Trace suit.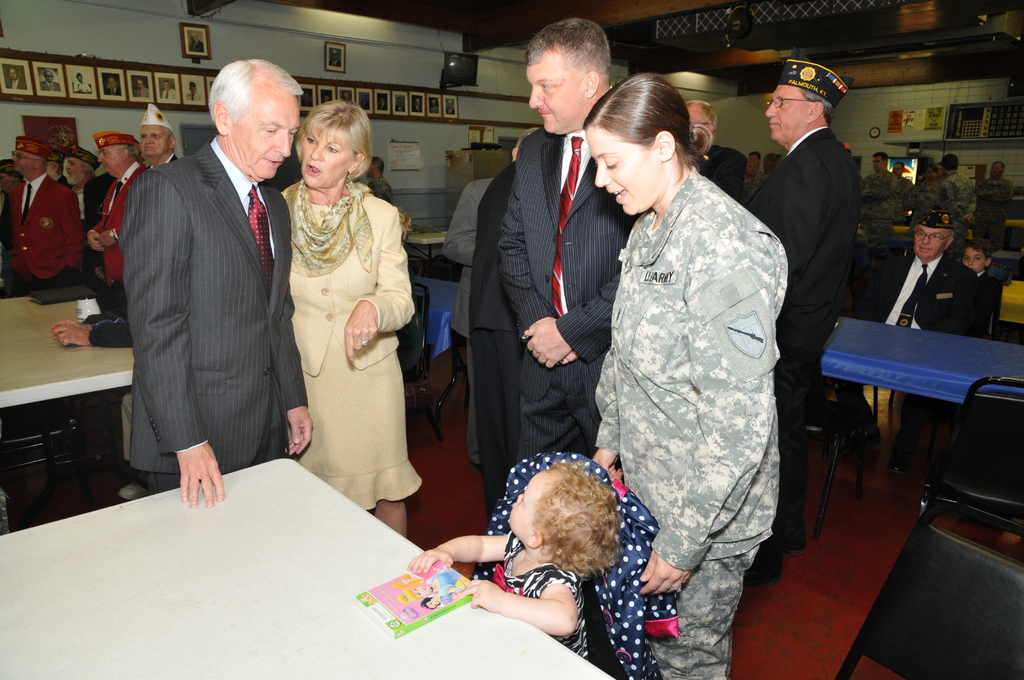
Traced to (442, 177, 493, 465).
